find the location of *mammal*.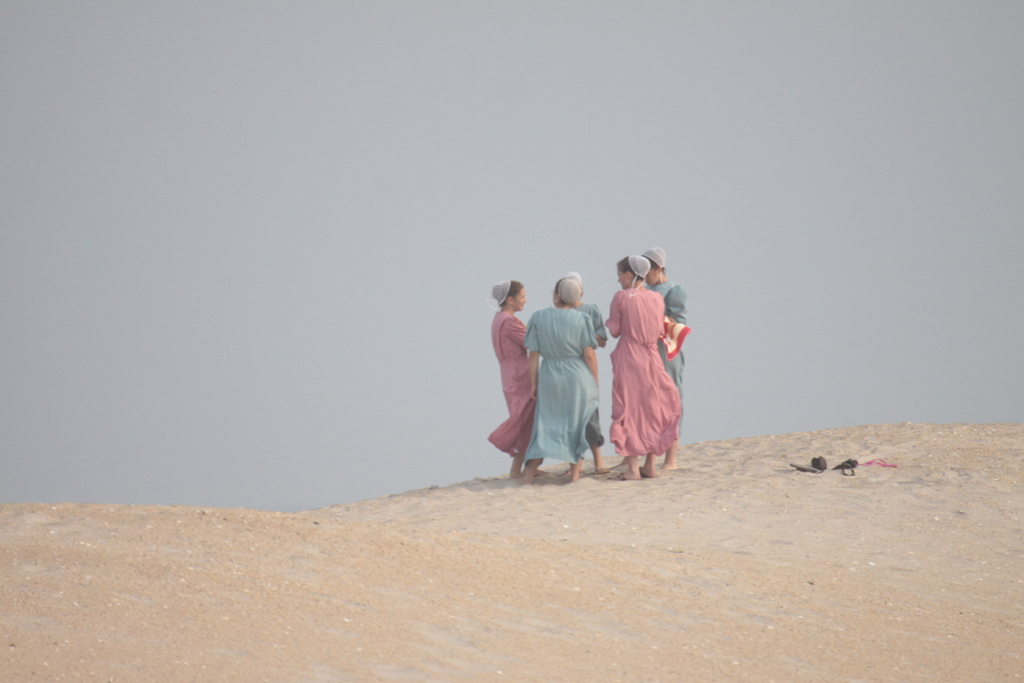
Location: x1=493 y1=278 x2=547 y2=475.
